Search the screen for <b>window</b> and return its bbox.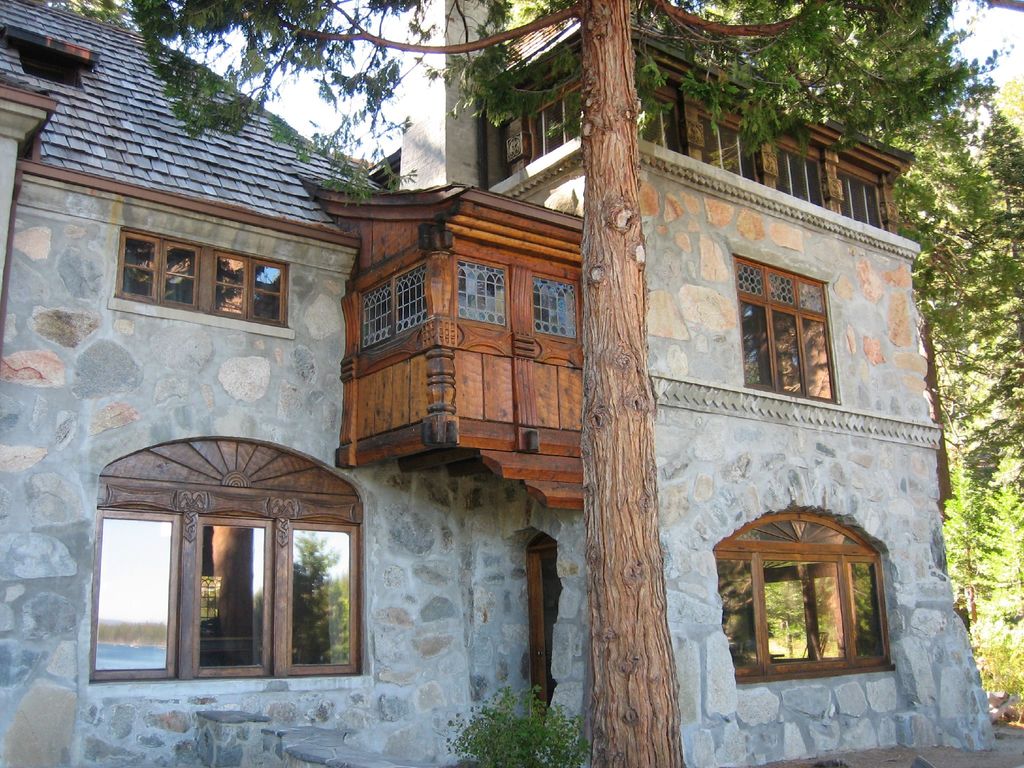
Found: x1=842 y1=179 x2=888 y2=234.
